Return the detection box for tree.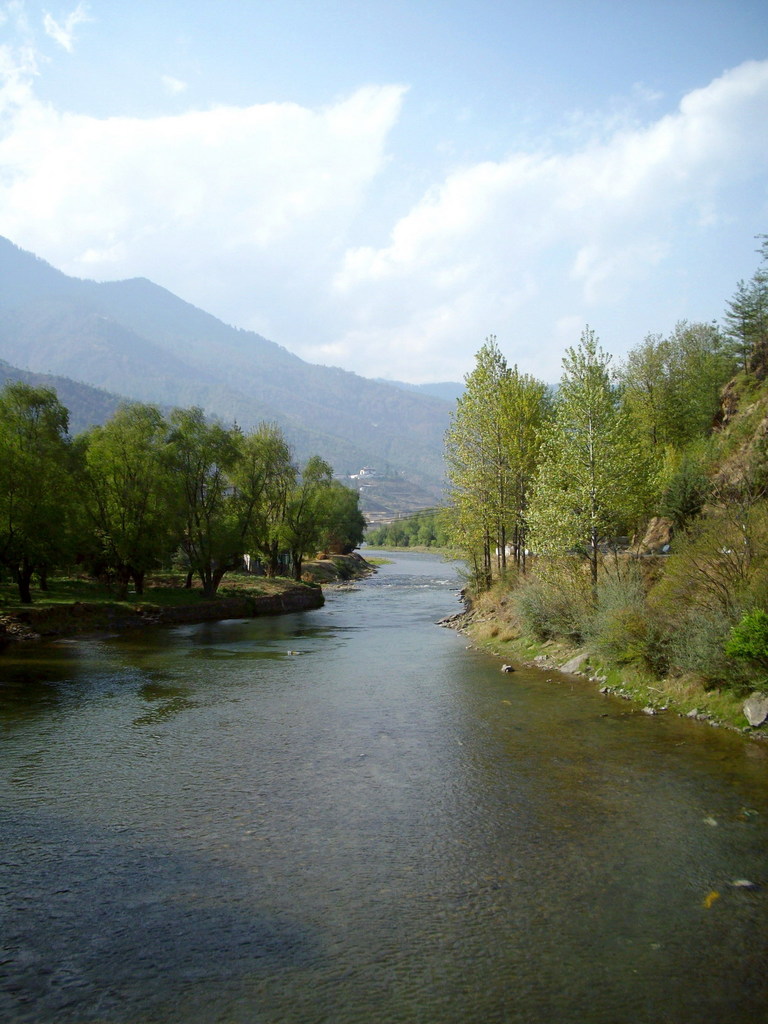
region(83, 399, 202, 597).
